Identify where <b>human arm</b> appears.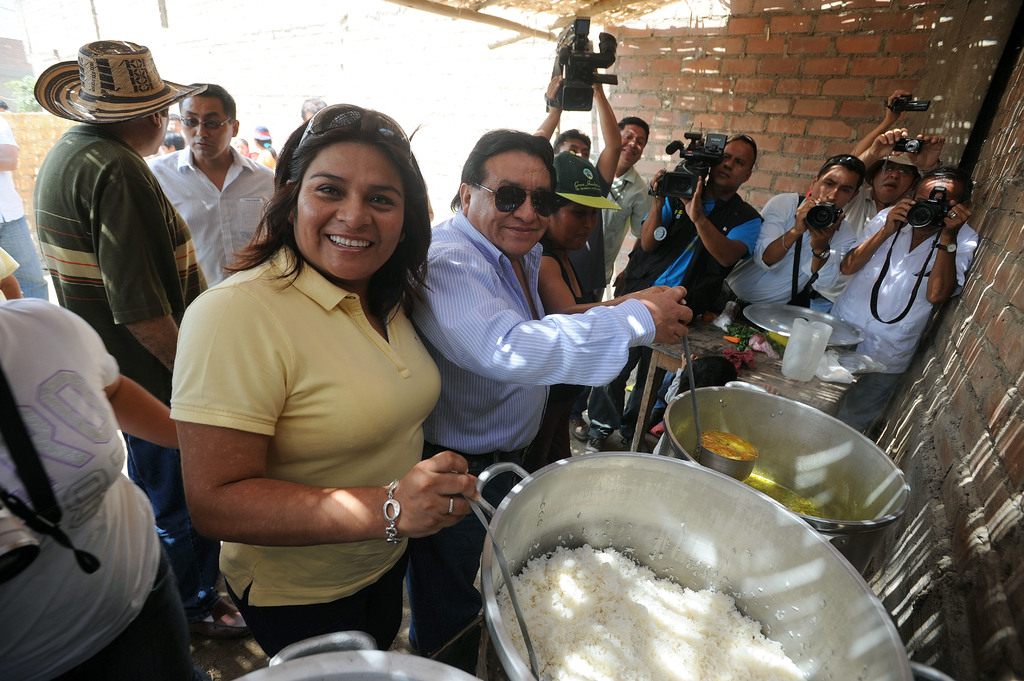
Appears at (left=406, top=252, right=693, bottom=383).
